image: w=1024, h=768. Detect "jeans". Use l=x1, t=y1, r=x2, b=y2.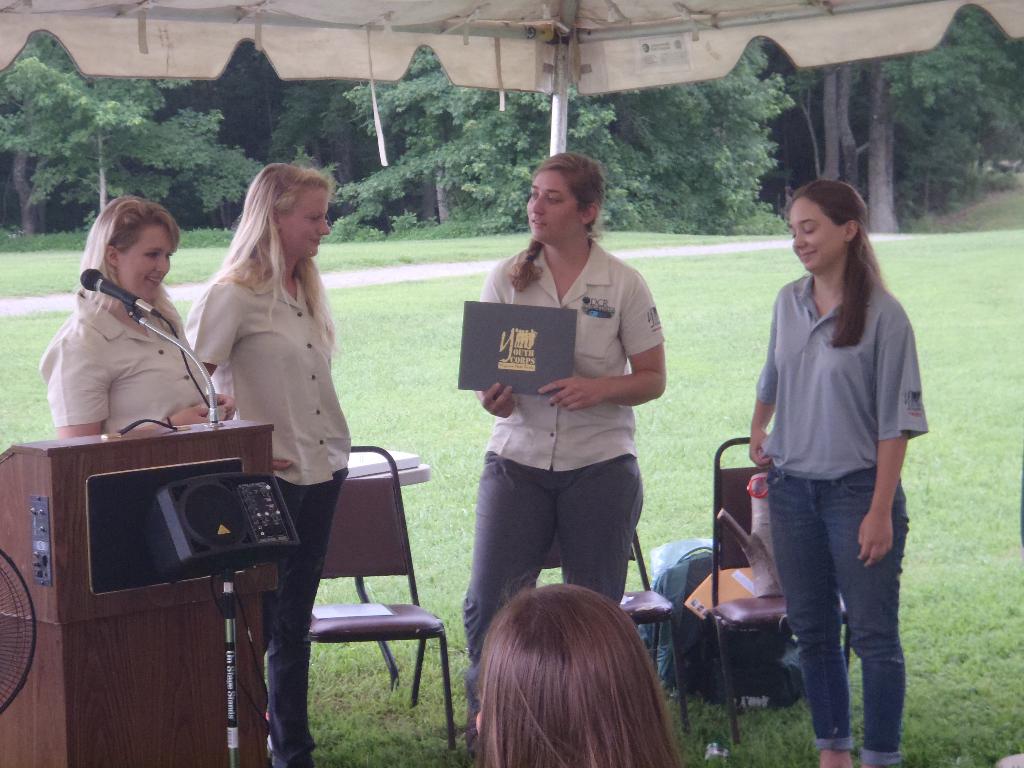
l=470, t=451, r=643, b=669.
